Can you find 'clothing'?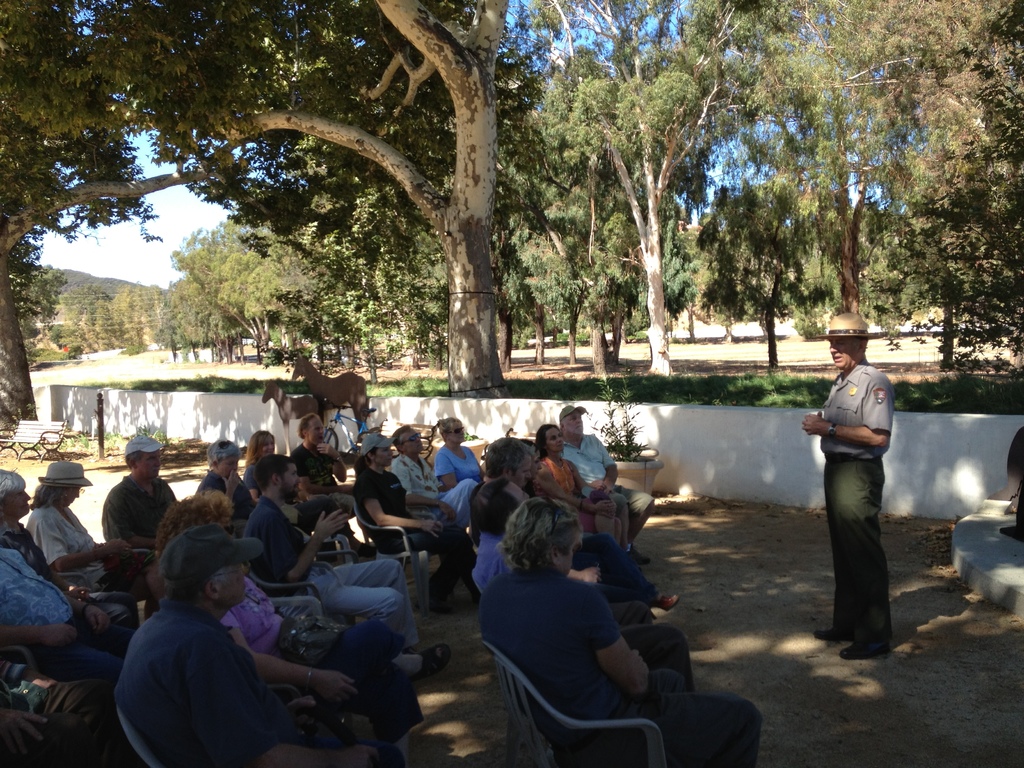
Yes, bounding box: region(24, 490, 150, 596).
